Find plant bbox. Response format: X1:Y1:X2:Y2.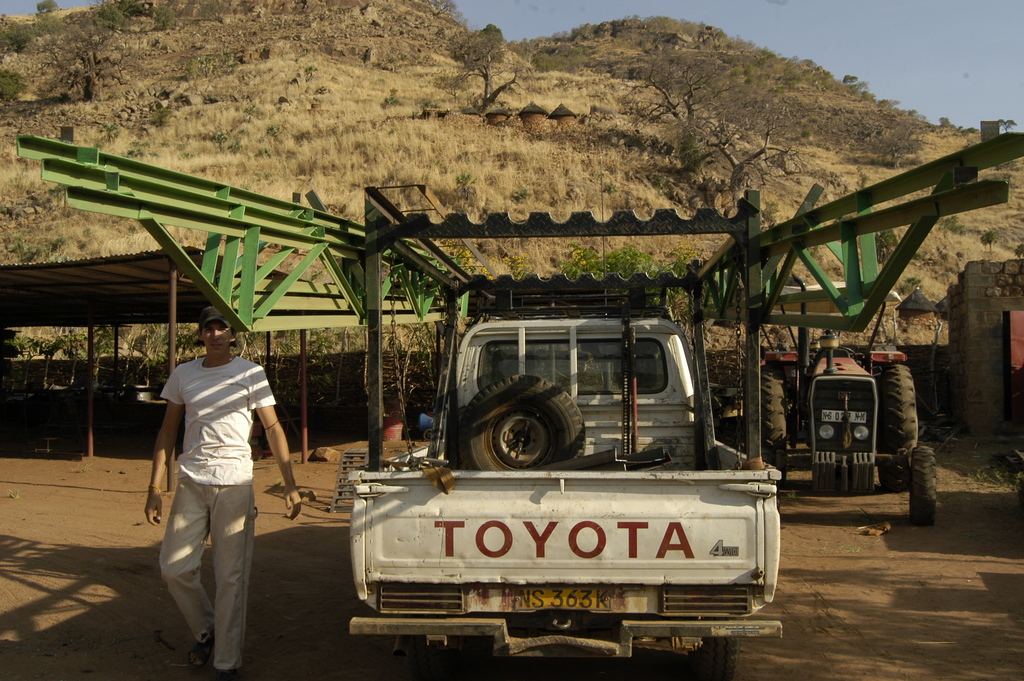
1:230:74:265.
